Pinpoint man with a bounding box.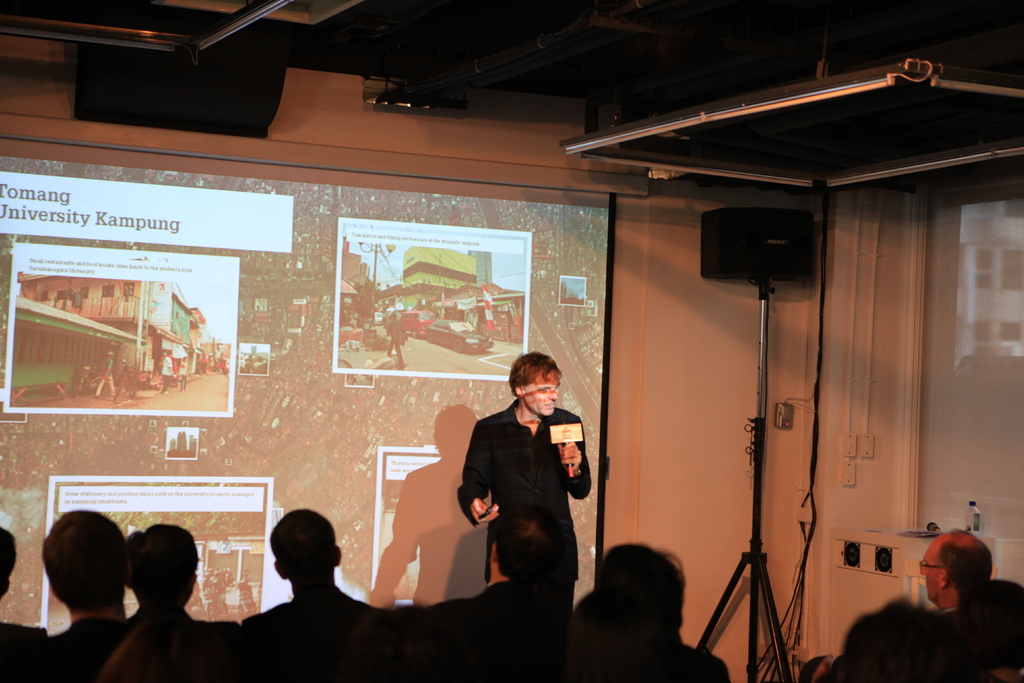
box(93, 349, 119, 396).
